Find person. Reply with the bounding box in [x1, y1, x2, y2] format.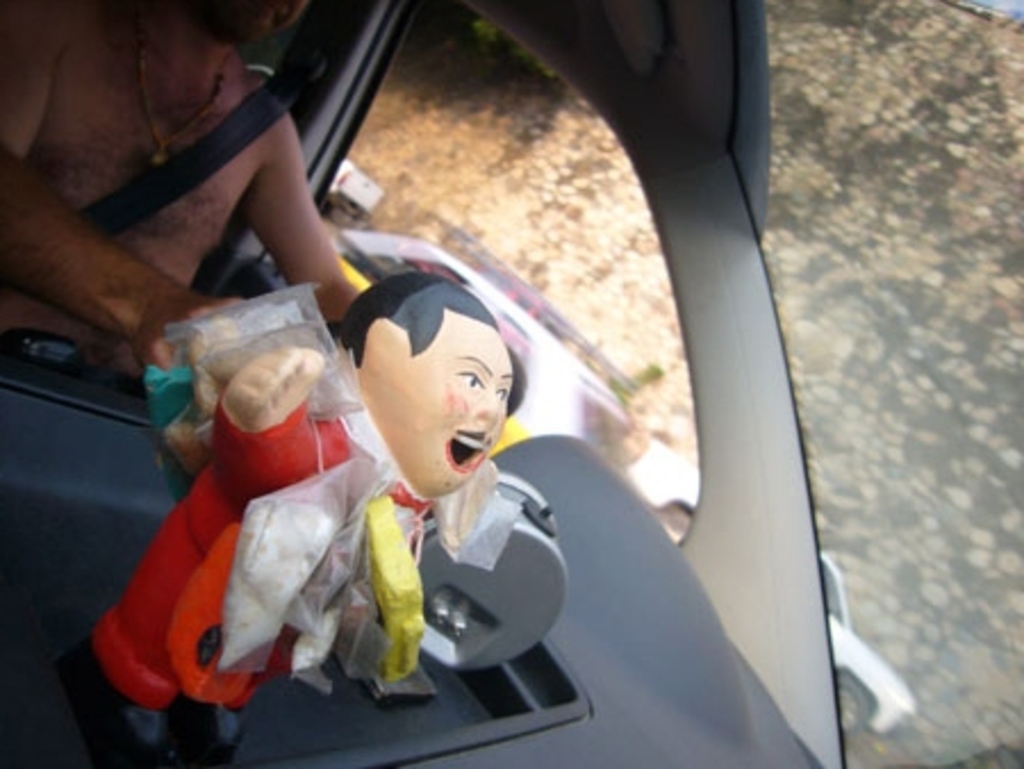
[0, 0, 364, 394].
